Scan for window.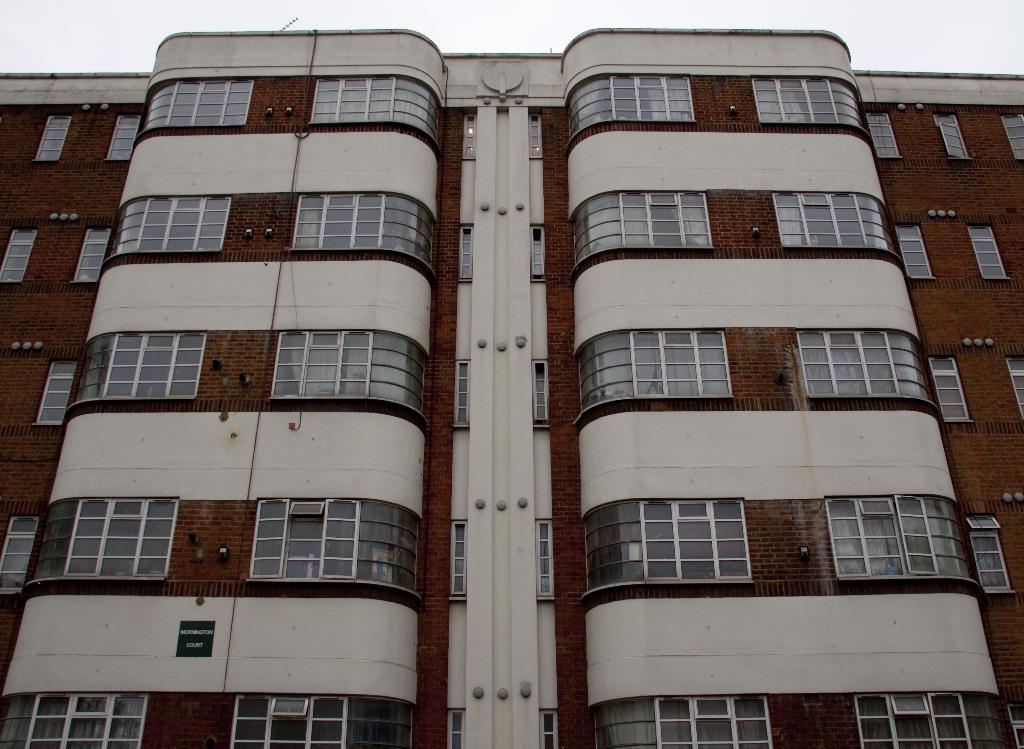
Scan result: 228 695 414 748.
